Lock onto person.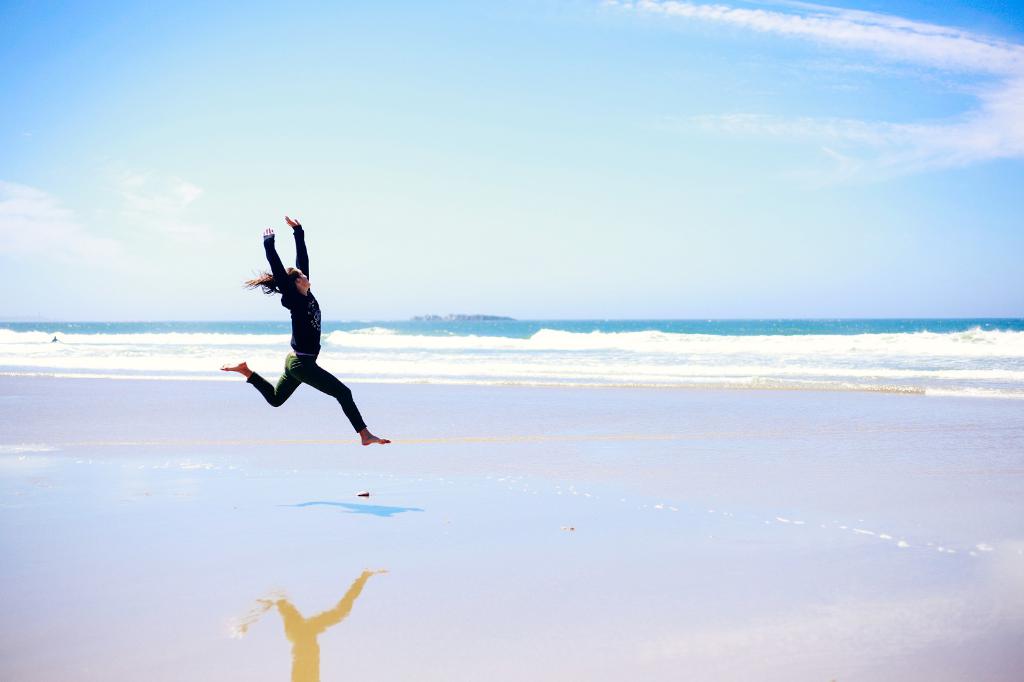
Locked: 219 218 390 448.
